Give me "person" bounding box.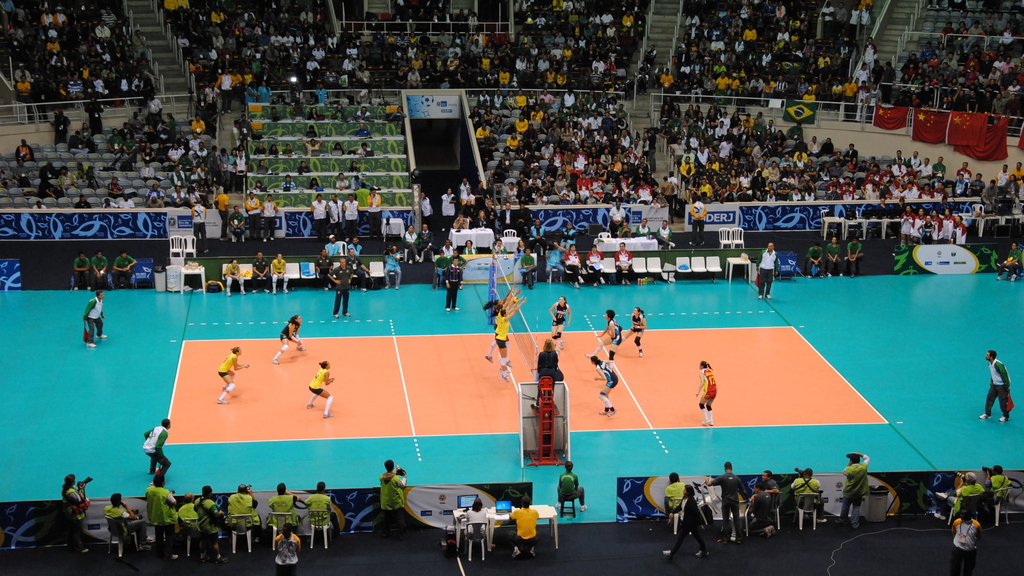
(x1=214, y1=184, x2=228, y2=239).
